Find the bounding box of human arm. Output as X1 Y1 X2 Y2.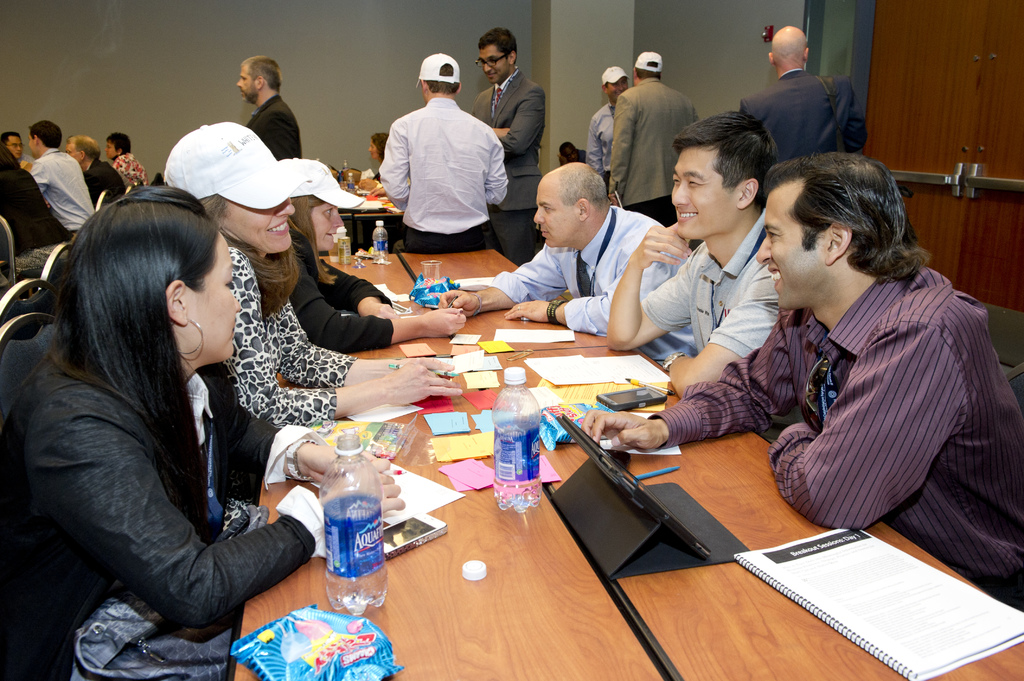
372 110 424 214.
